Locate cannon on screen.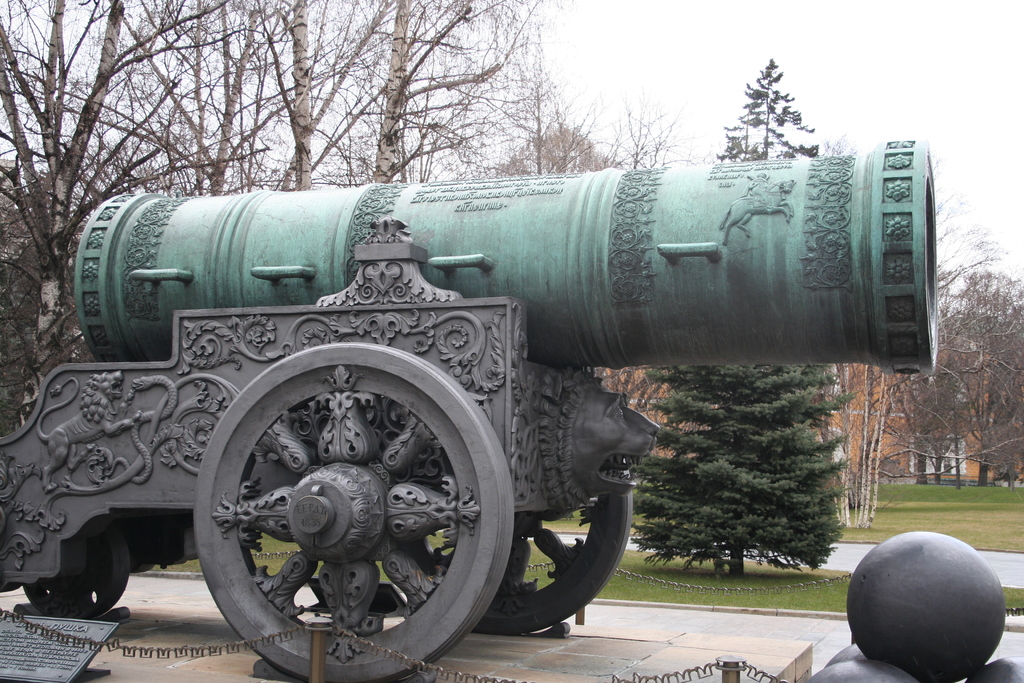
On screen at x1=0, y1=133, x2=941, y2=682.
